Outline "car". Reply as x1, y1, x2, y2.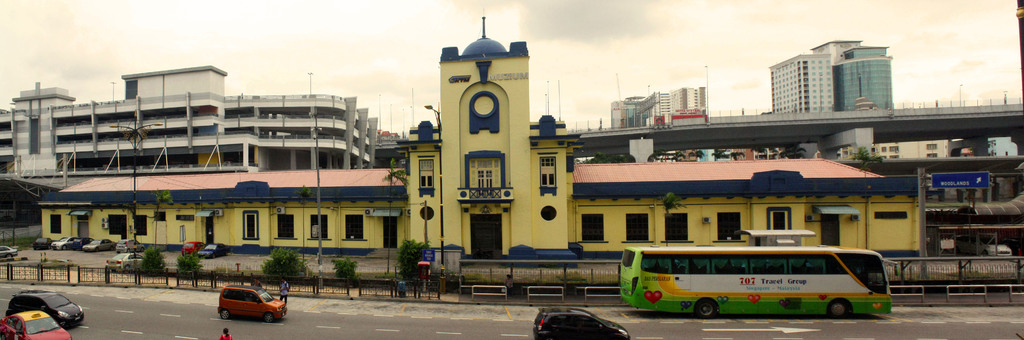
963, 239, 1011, 257.
